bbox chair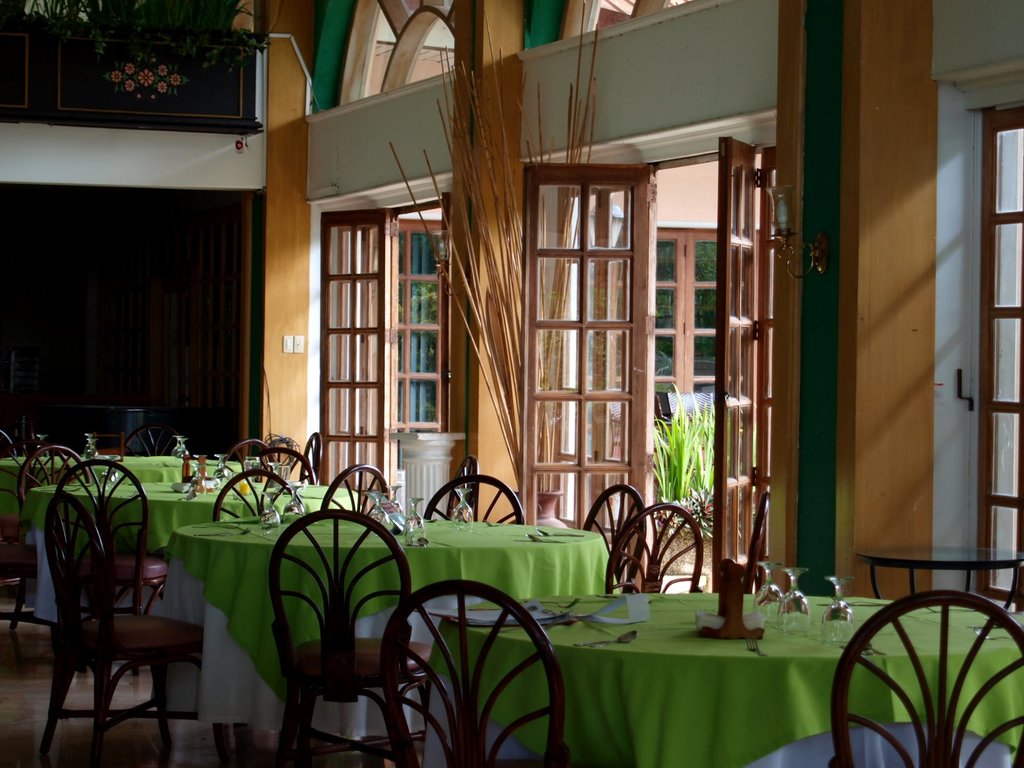
bbox=(381, 579, 569, 767)
